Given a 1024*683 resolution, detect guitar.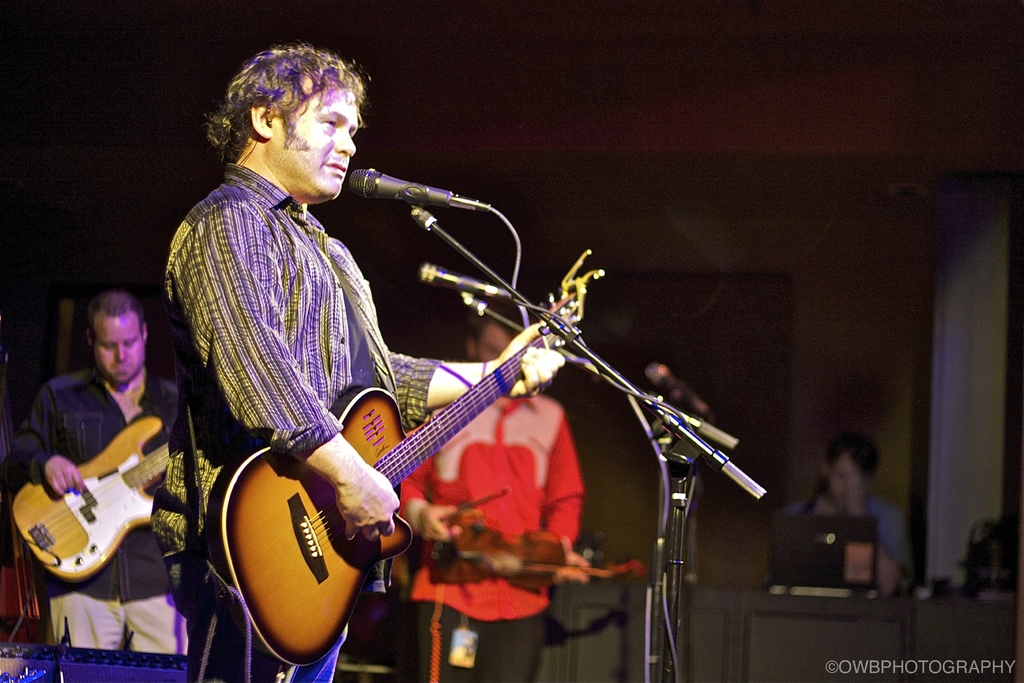
{"left": 0, "top": 436, "right": 188, "bottom": 605}.
